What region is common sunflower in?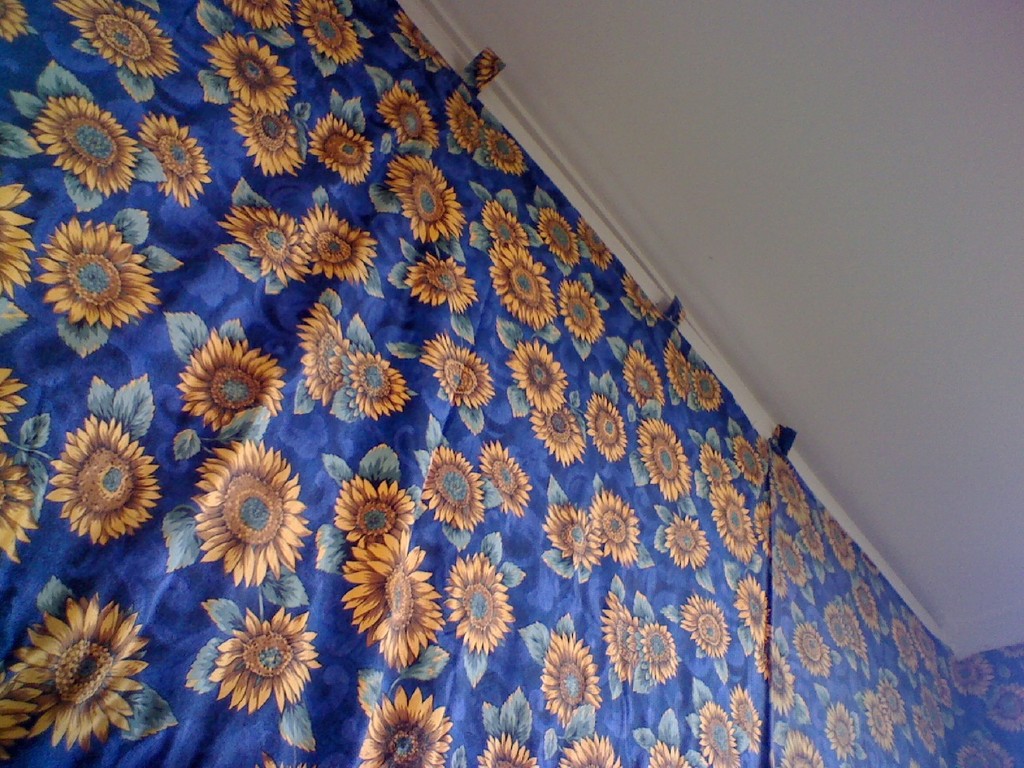
bbox=[335, 478, 409, 544].
